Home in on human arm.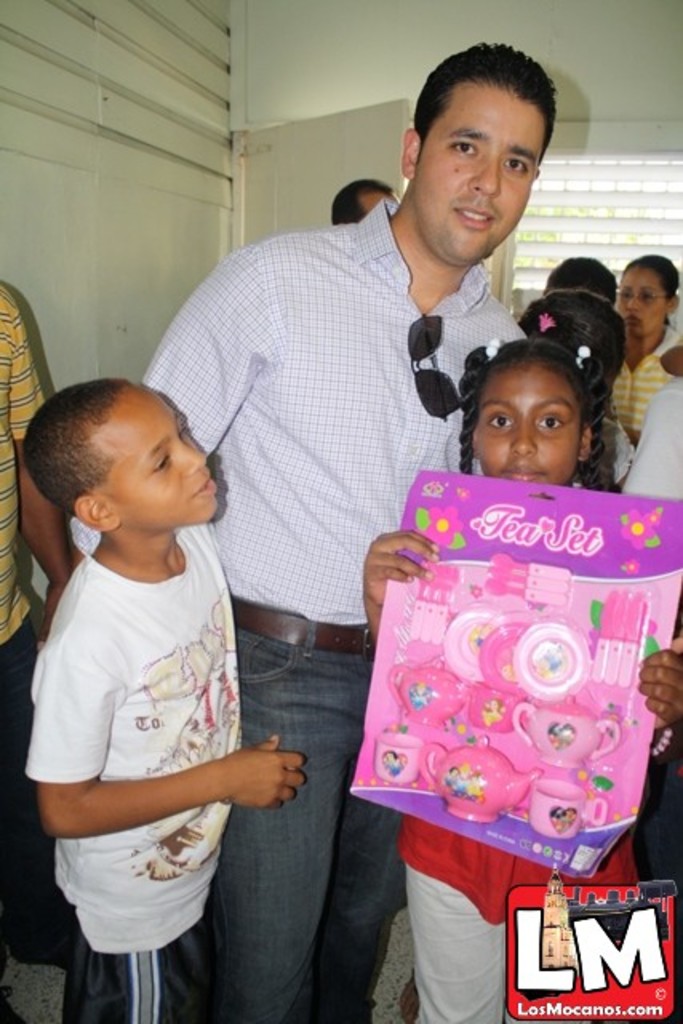
Homed in at (35,650,302,837).
